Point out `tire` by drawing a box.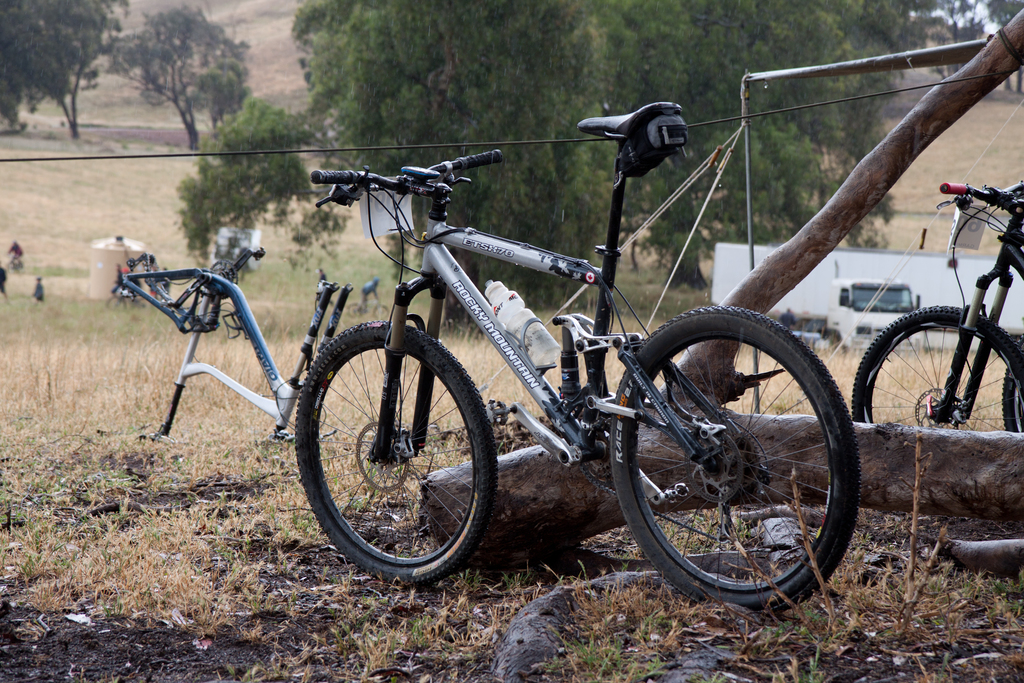
{"left": 852, "top": 306, "right": 1023, "bottom": 431}.
